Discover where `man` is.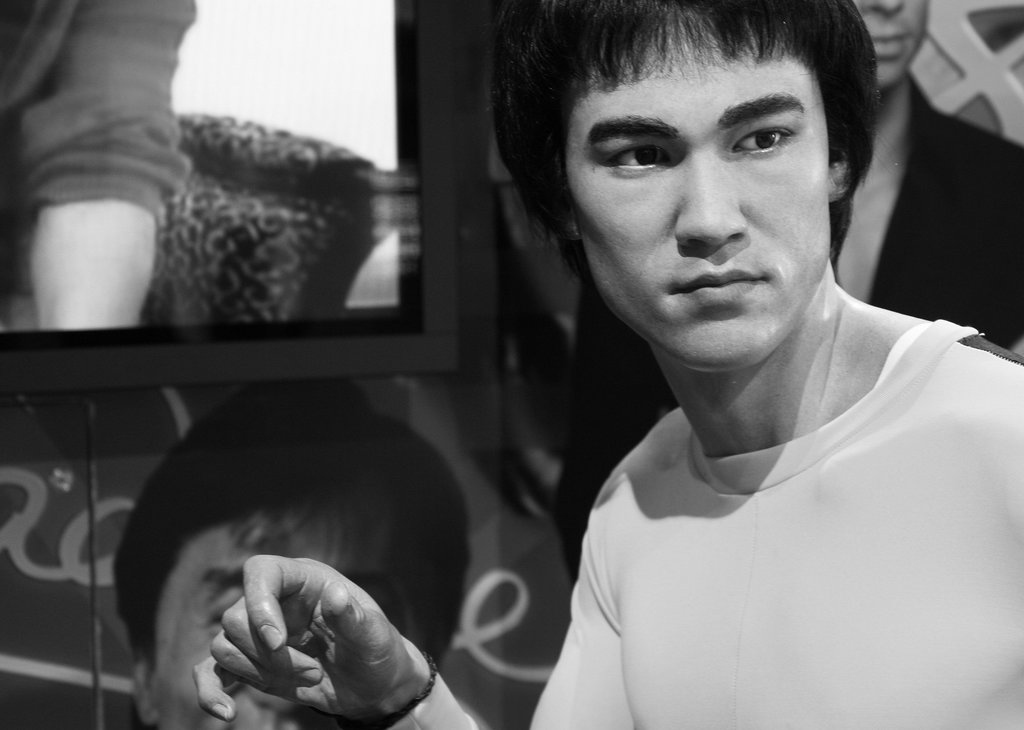
Discovered at region(561, 0, 1023, 564).
